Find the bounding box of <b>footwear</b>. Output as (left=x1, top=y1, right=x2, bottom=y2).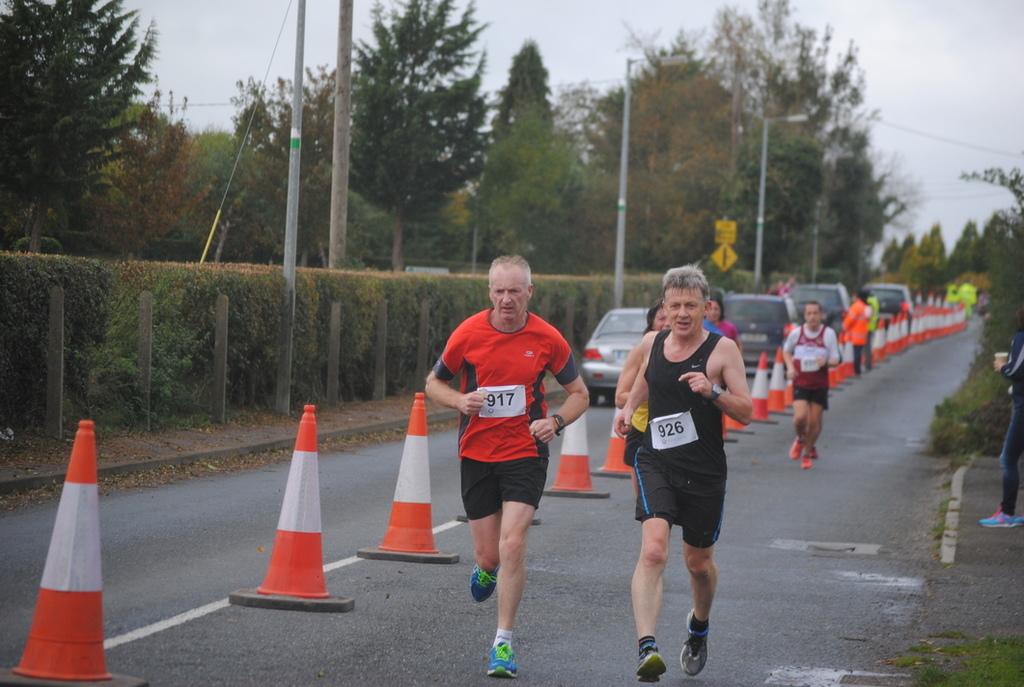
(left=639, top=648, right=665, bottom=686).
